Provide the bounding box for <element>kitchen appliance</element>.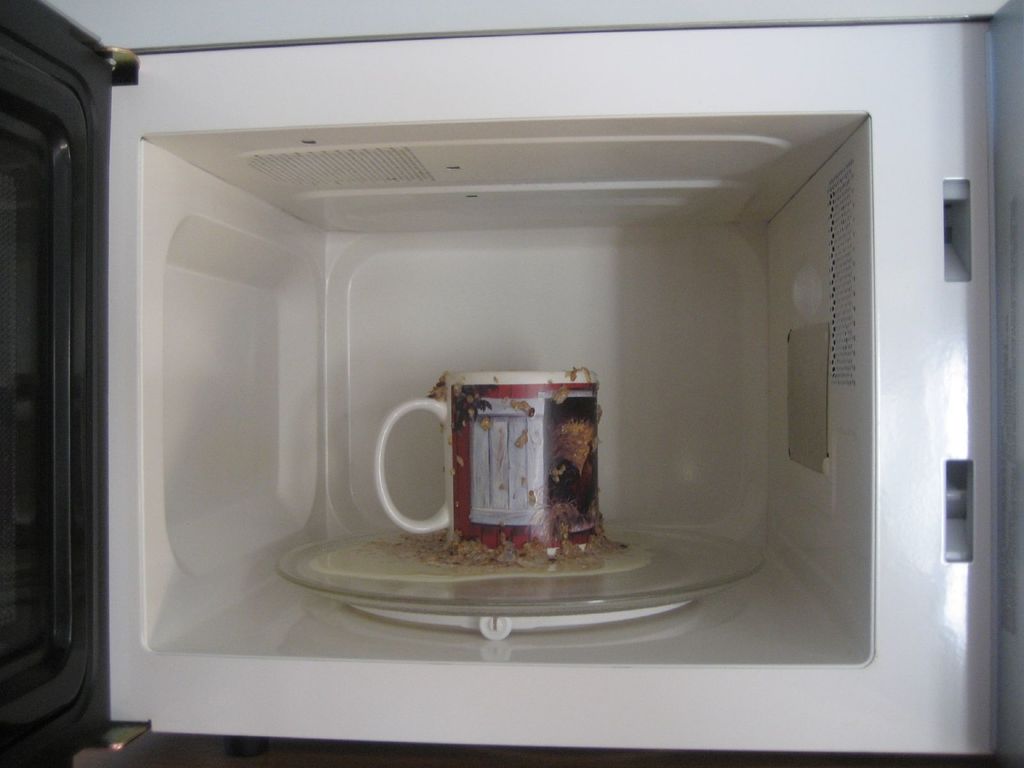
box(0, 1, 997, 760).
